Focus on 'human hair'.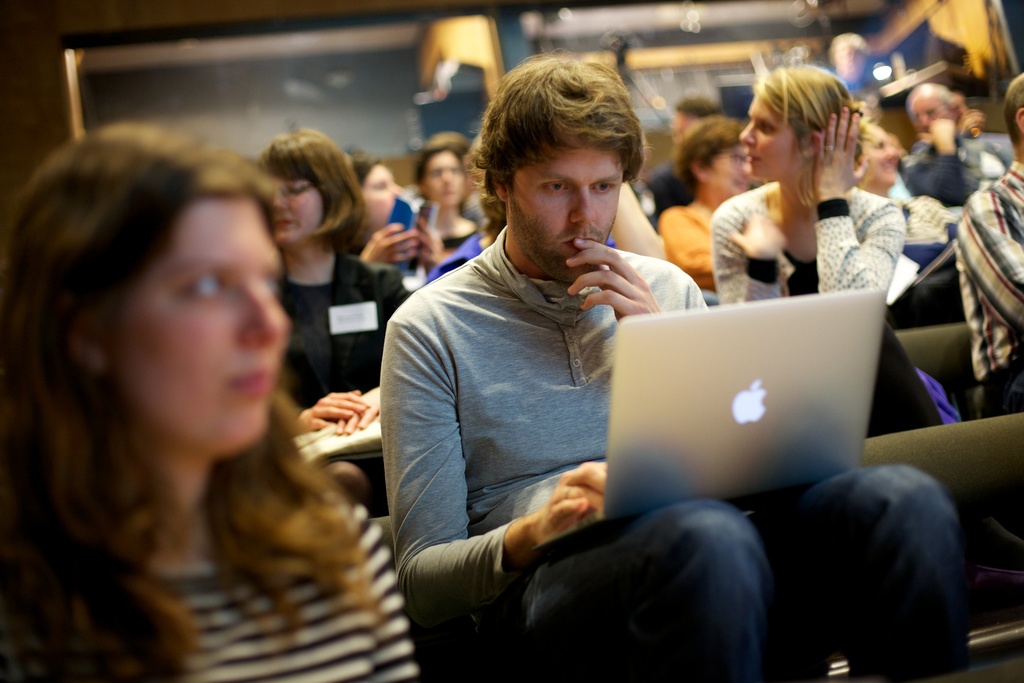
Focused at bbox(12, 104, 312, 579).
